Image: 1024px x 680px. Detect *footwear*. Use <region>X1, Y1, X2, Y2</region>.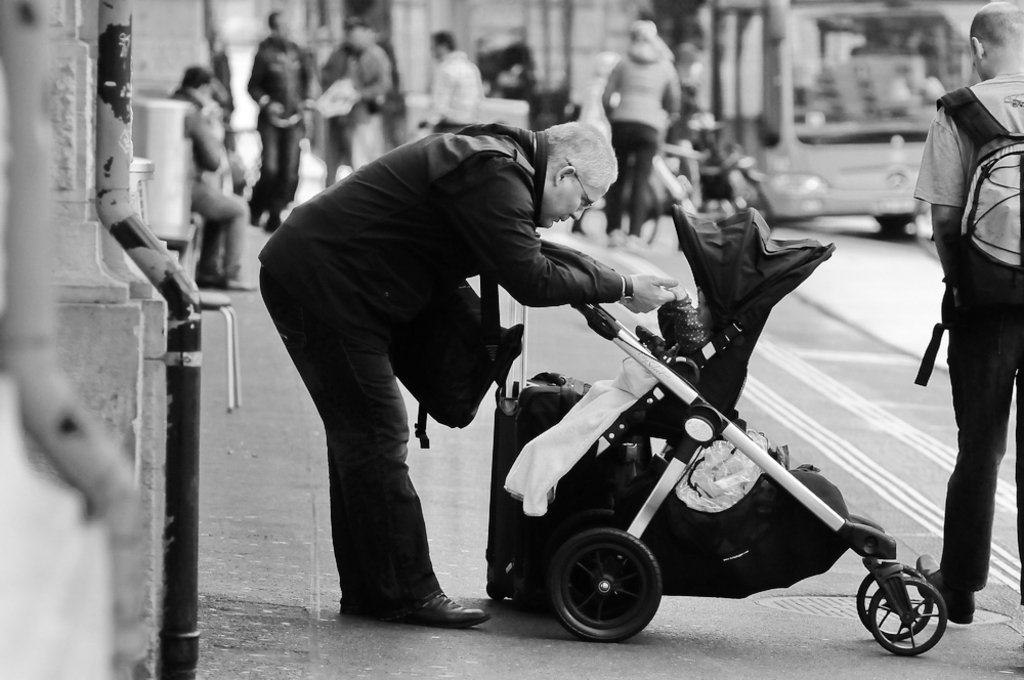
<region>913, 549, 977, 629</region>.
